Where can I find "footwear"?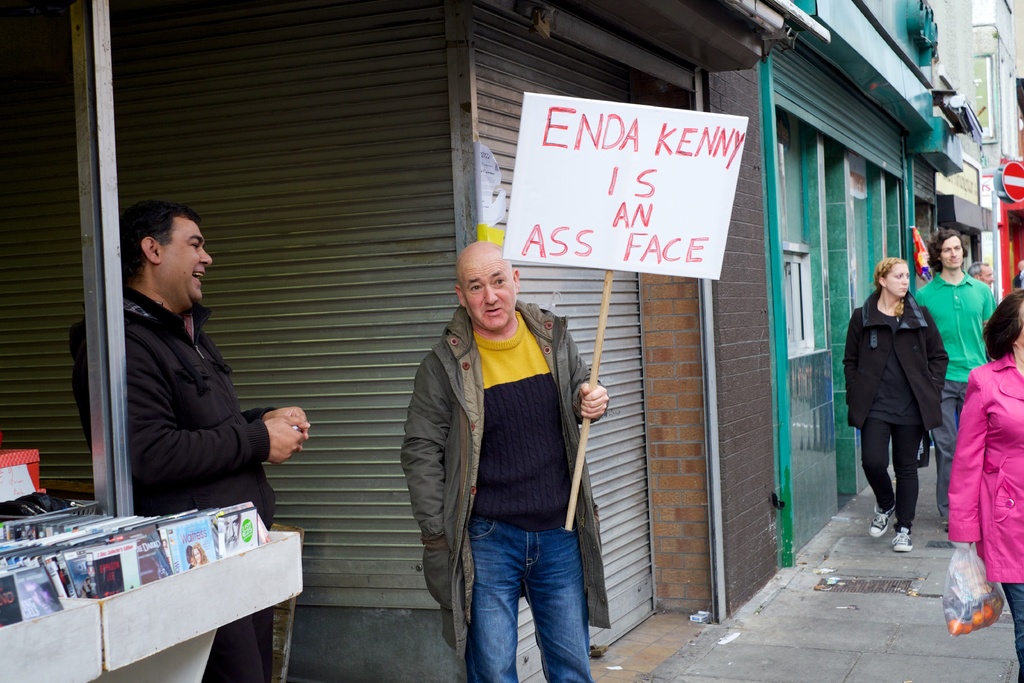
You can find it at (892,525,912,551).
